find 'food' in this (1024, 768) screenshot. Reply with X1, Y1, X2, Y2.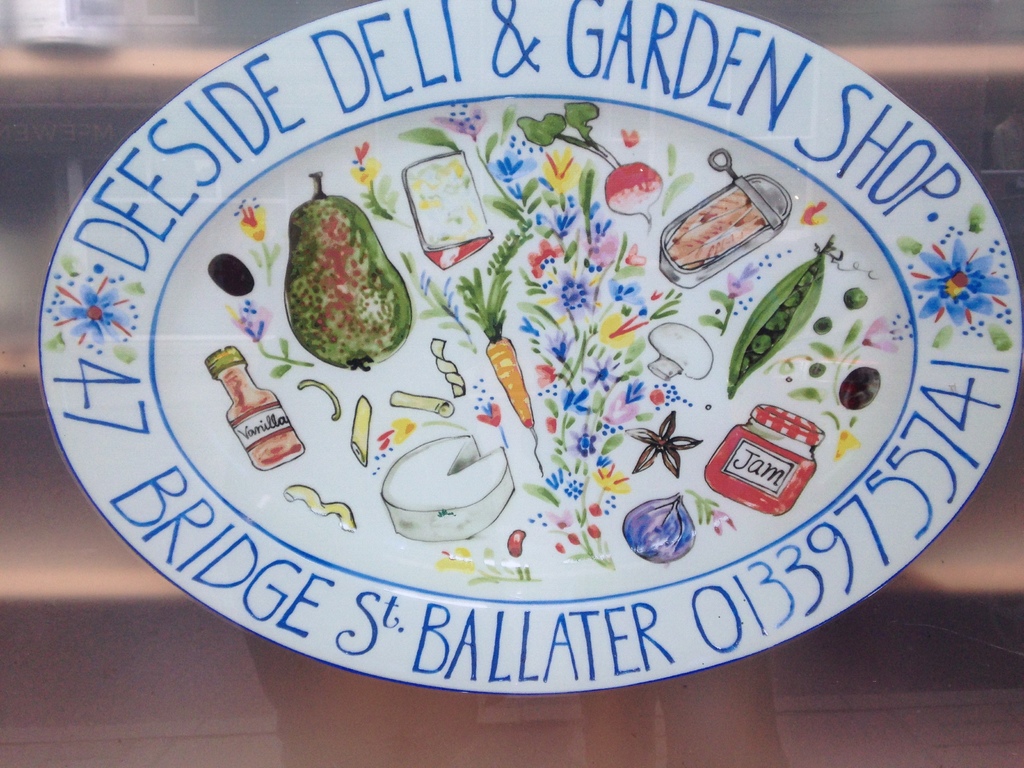
513, 103, 661, 228.
